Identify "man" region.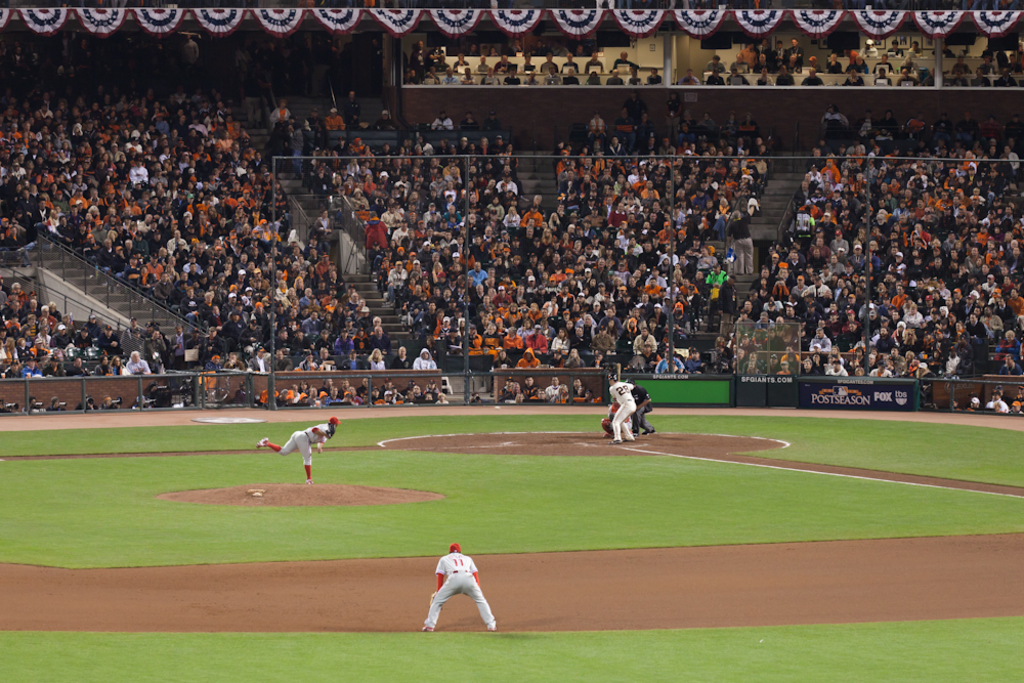
Region: box(954, 54, 970, 74).
